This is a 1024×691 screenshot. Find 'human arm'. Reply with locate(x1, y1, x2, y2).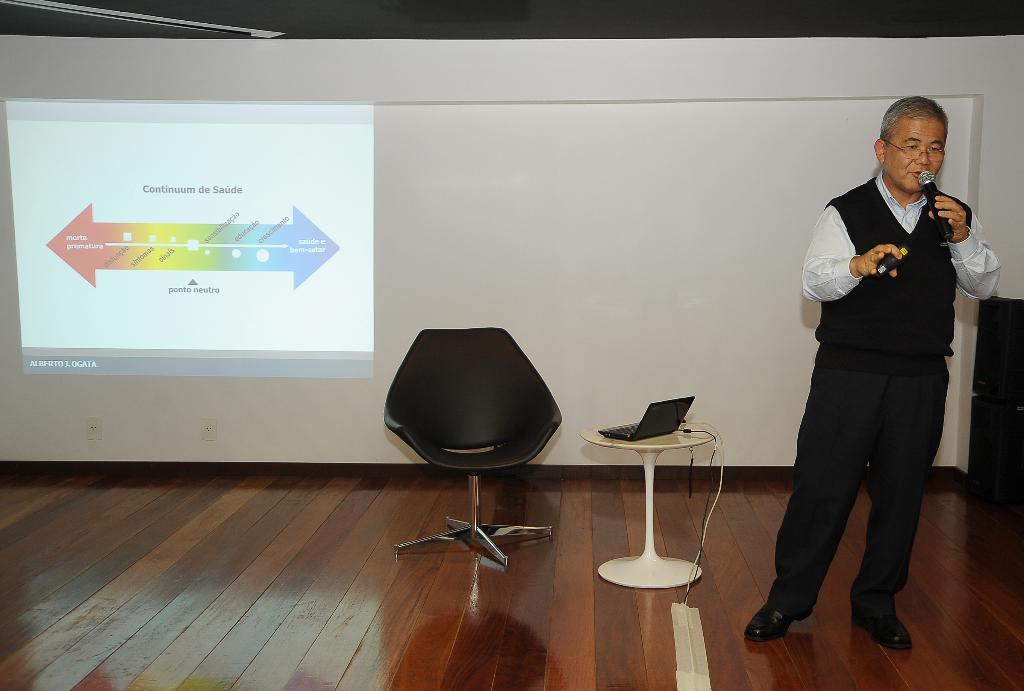
locate(801, 197, 908, 306).
